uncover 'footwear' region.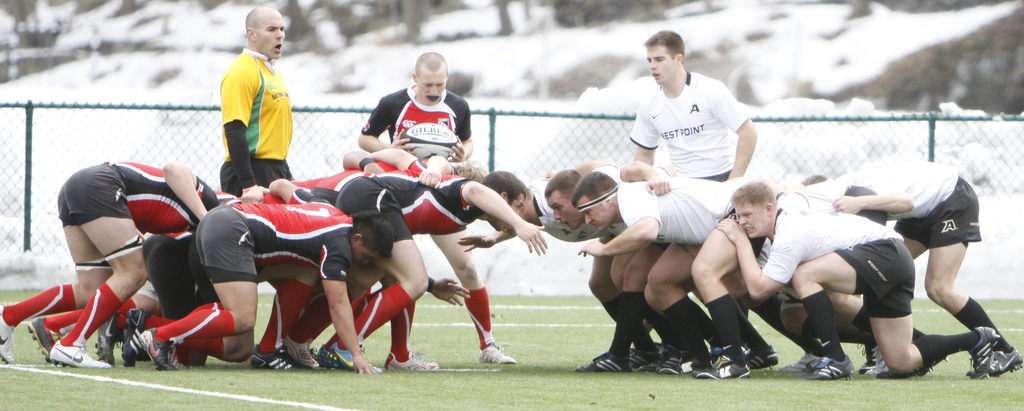
Uncovered: (left=810, top=355, right=850, bottom=376).
